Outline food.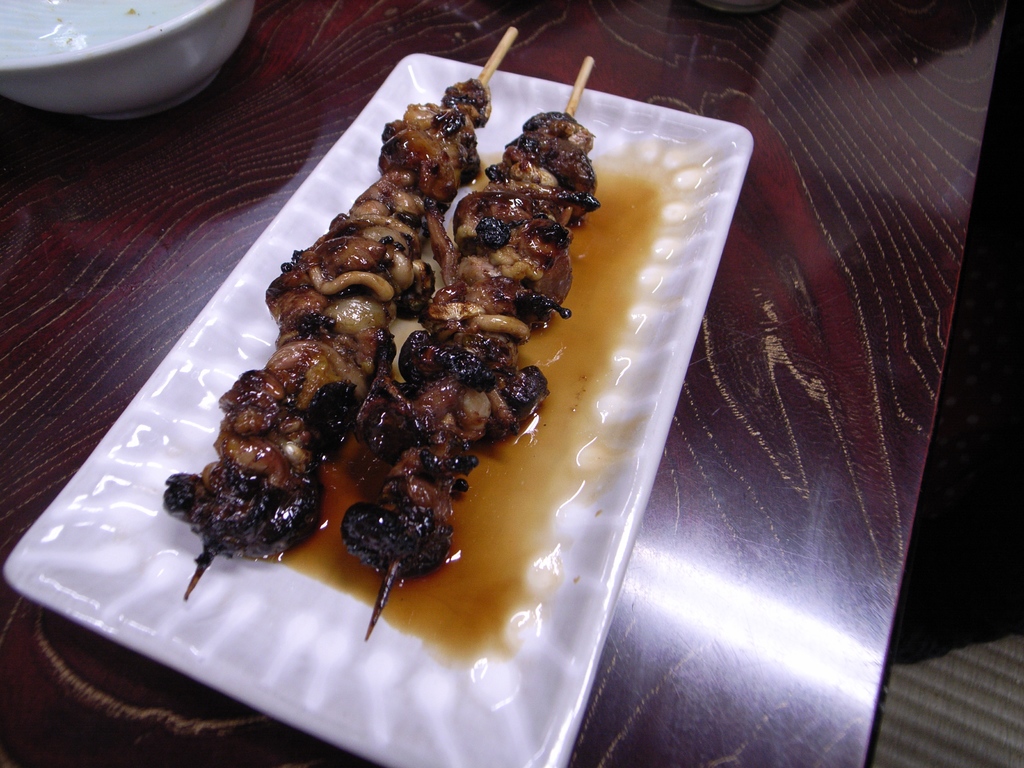
Outline: x1=520, y1=111, x2=583, y2=129.
